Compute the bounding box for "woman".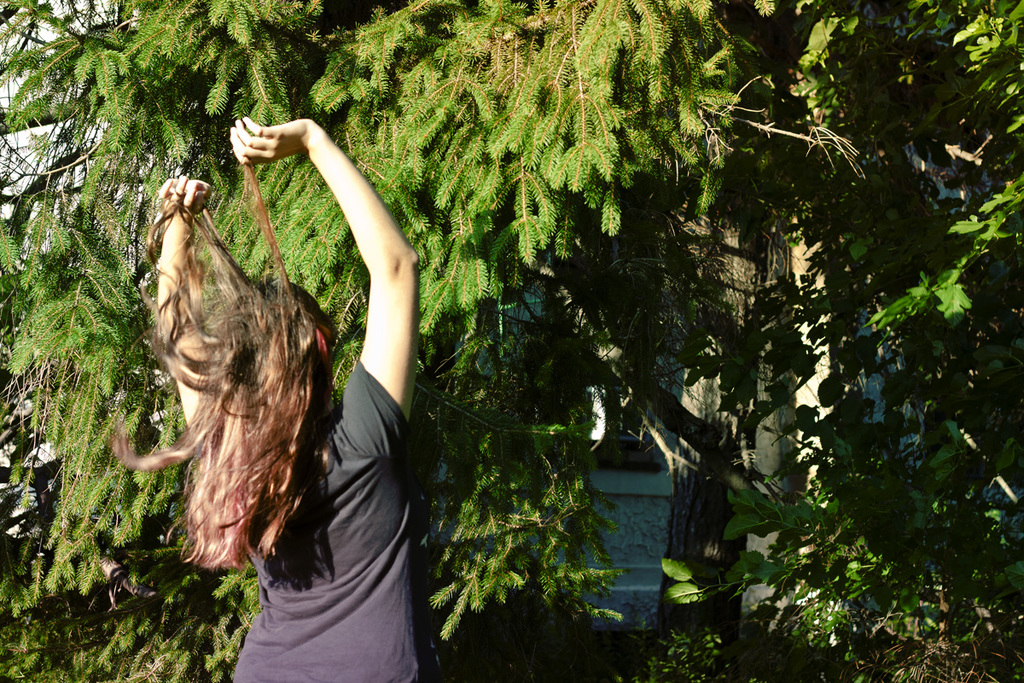
x1=206, y1=93, x2=444, y2=682.
